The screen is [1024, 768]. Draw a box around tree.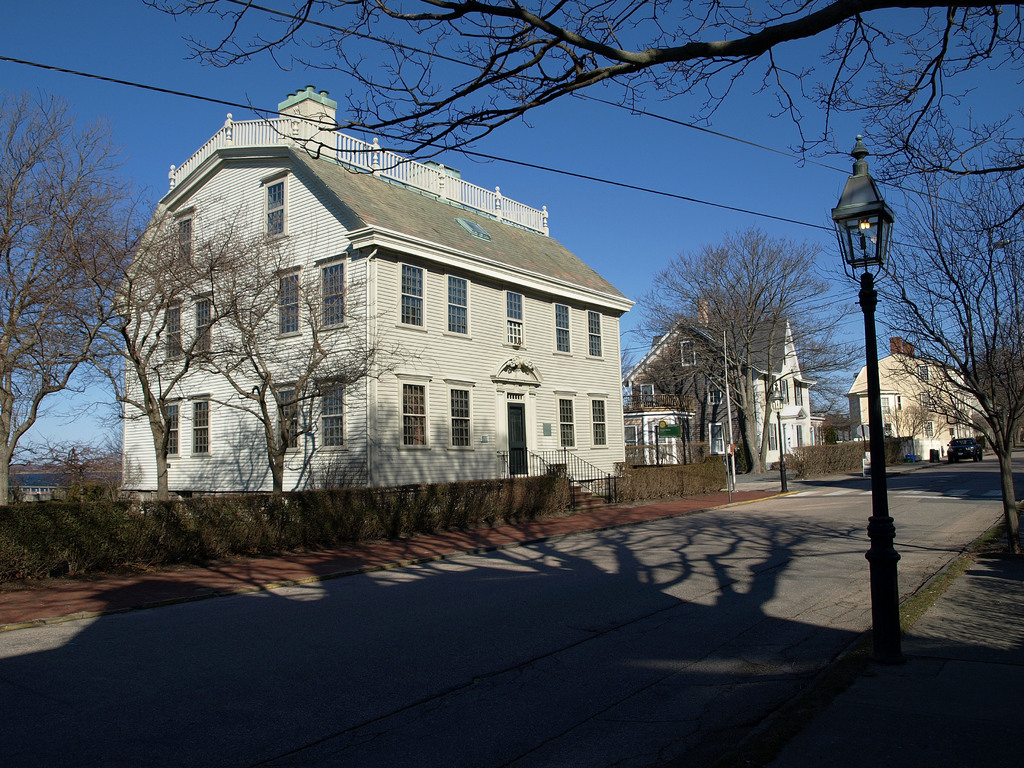
locate(128, 0, 1023, 168).
